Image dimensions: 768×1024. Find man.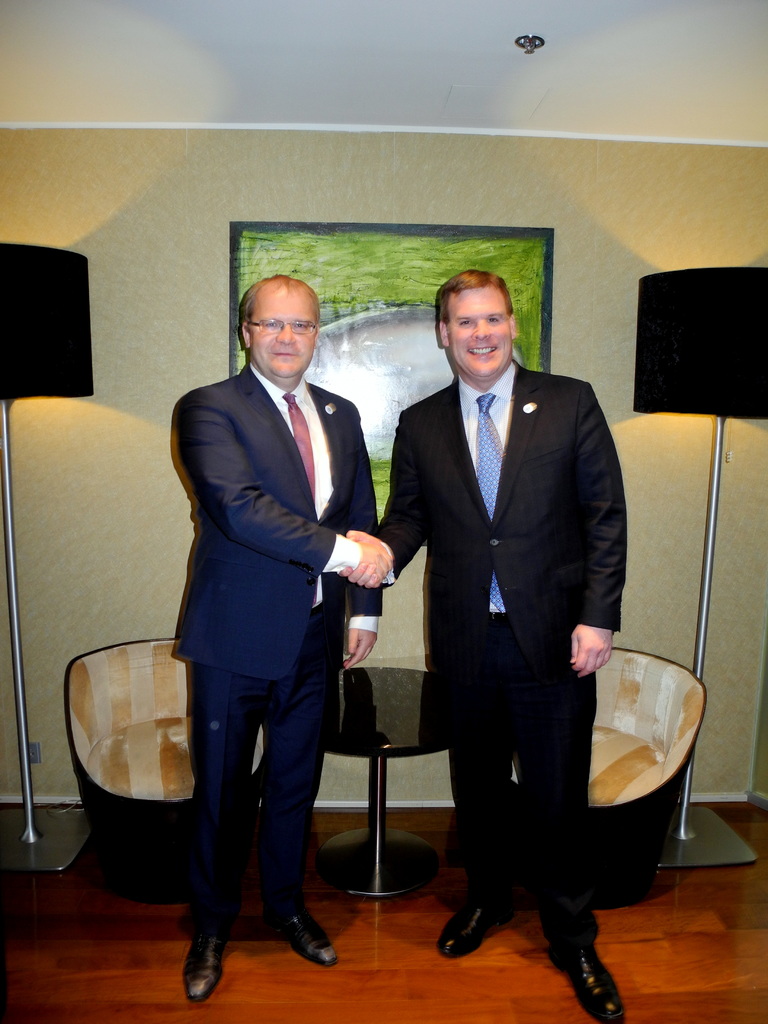
[x1=183, y1=282, x2=397, y2=1010].
